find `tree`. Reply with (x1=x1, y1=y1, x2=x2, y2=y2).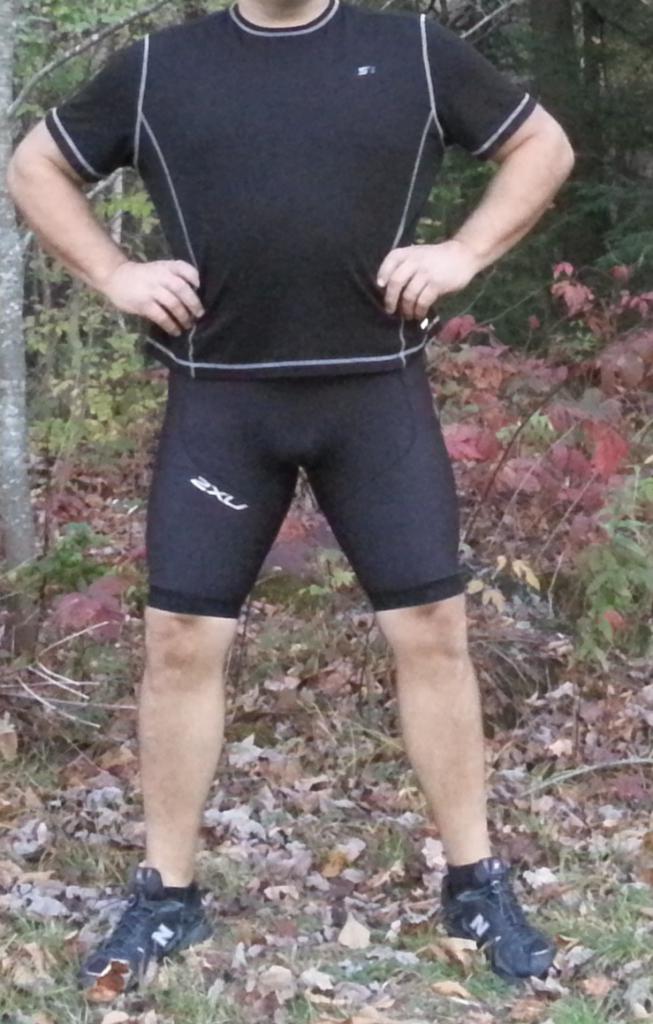
(x1=343, y1=0, x2=652, y2=530).
